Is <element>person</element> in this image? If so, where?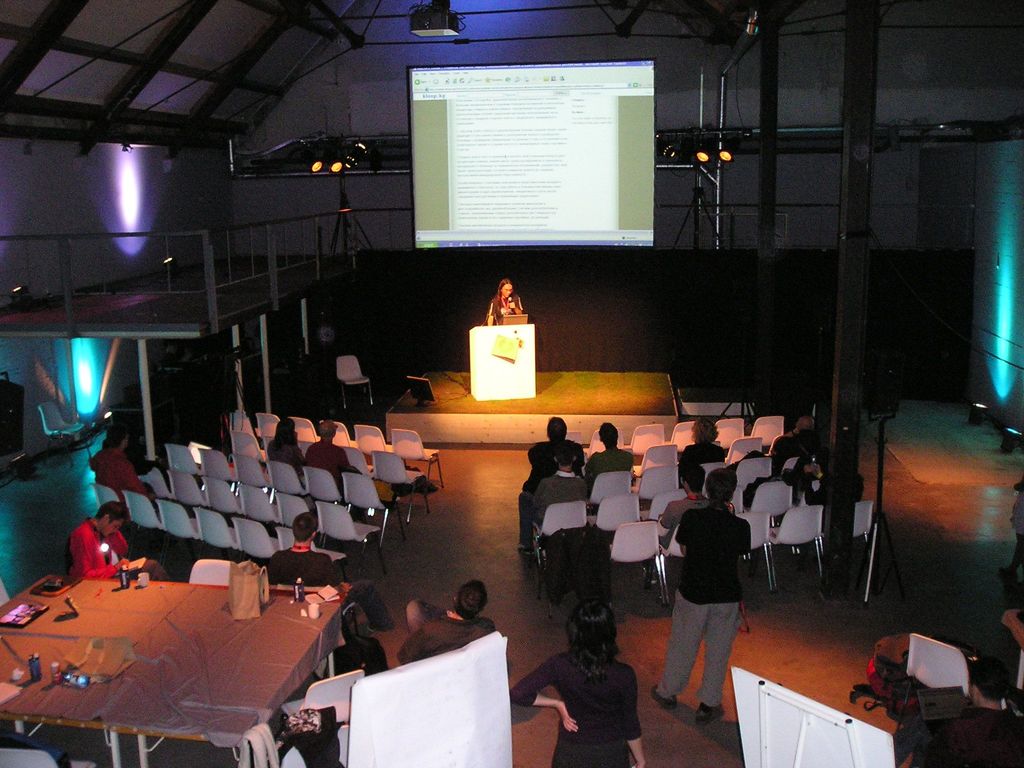
Yes, at pyautogui.locateOnScreen(69, 495, 172, 582).
